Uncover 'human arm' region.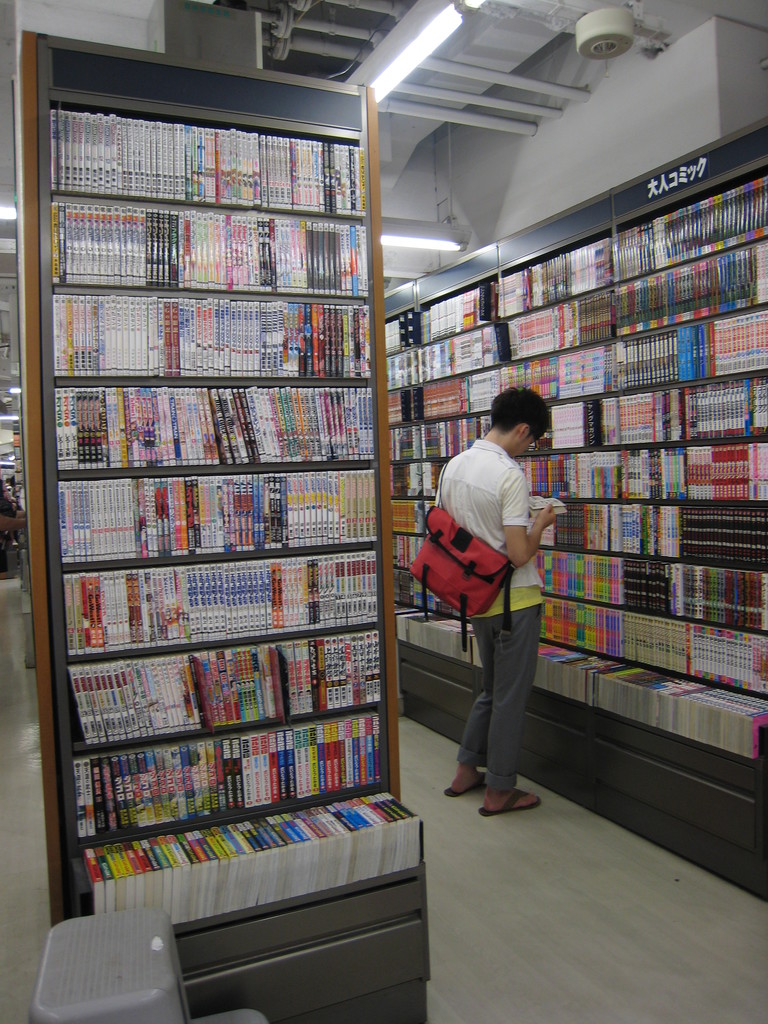
Uncovered: (left=499, top=474, right=566, bottom=569).
